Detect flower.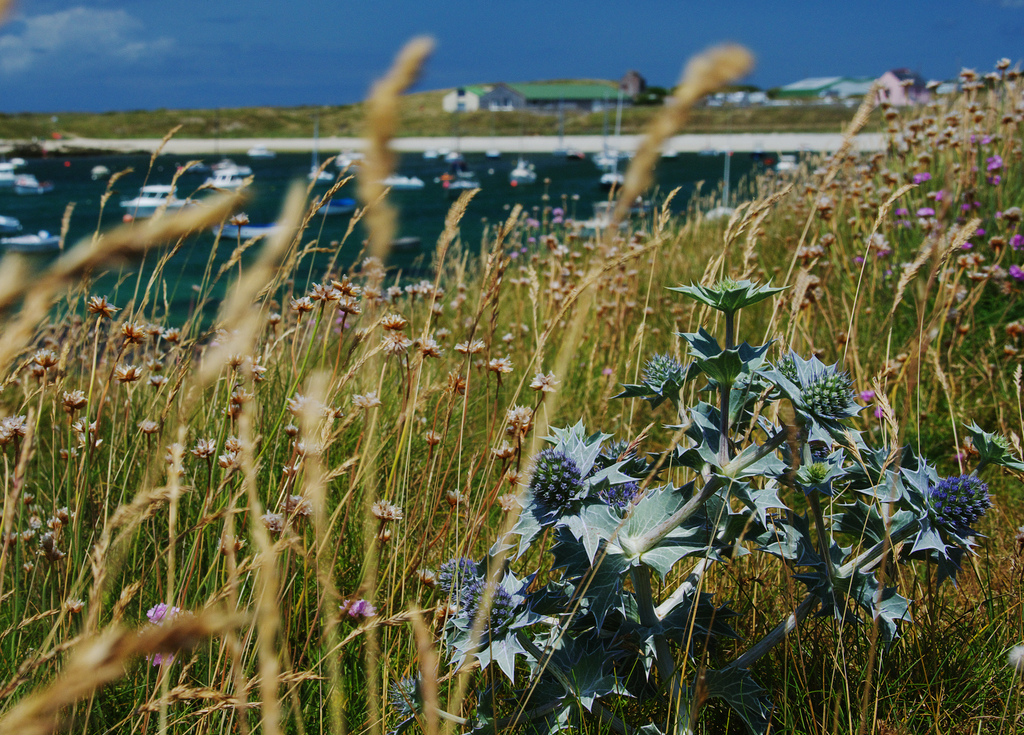
Detected at bbox=(519, 417, 634, 544).
